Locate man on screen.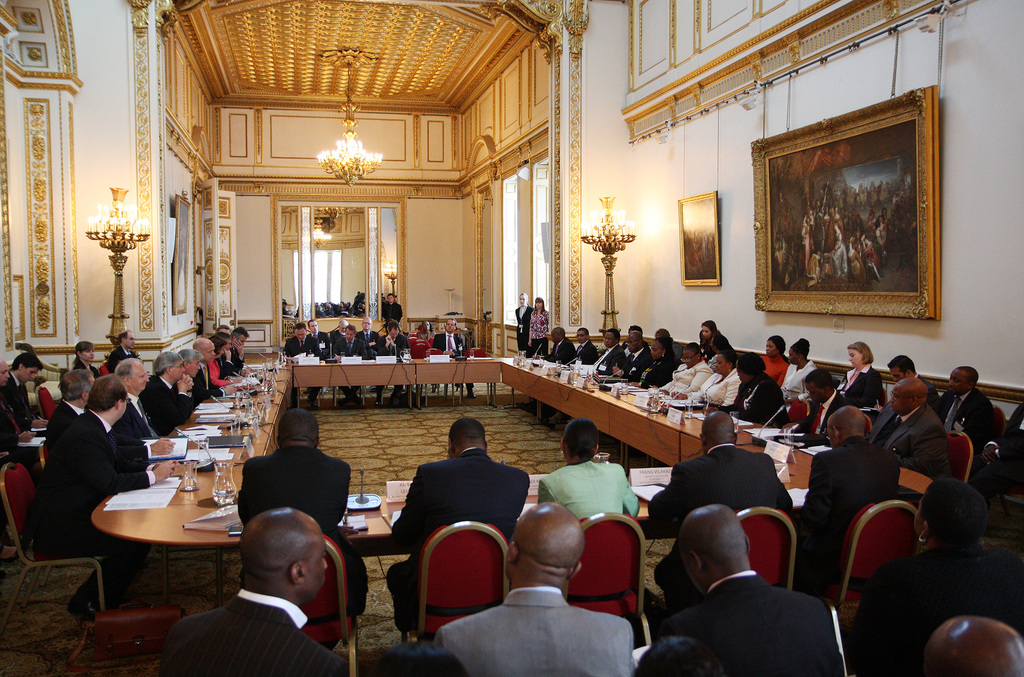
On screen at 876 354 940 411.
